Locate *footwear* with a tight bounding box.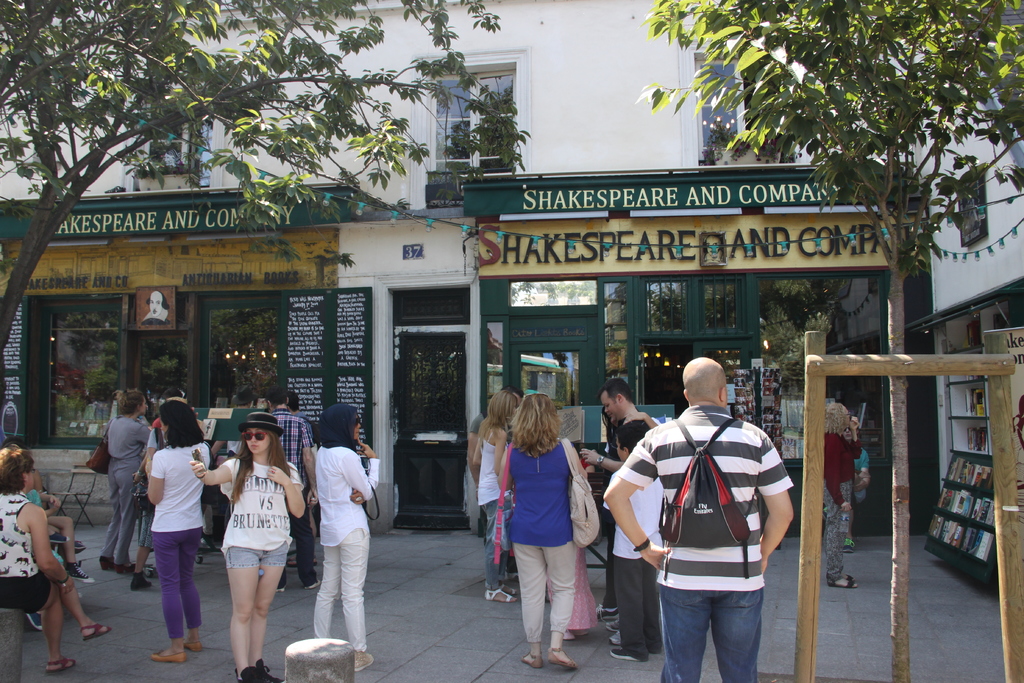
bbox(548, 646, 575, 675).
